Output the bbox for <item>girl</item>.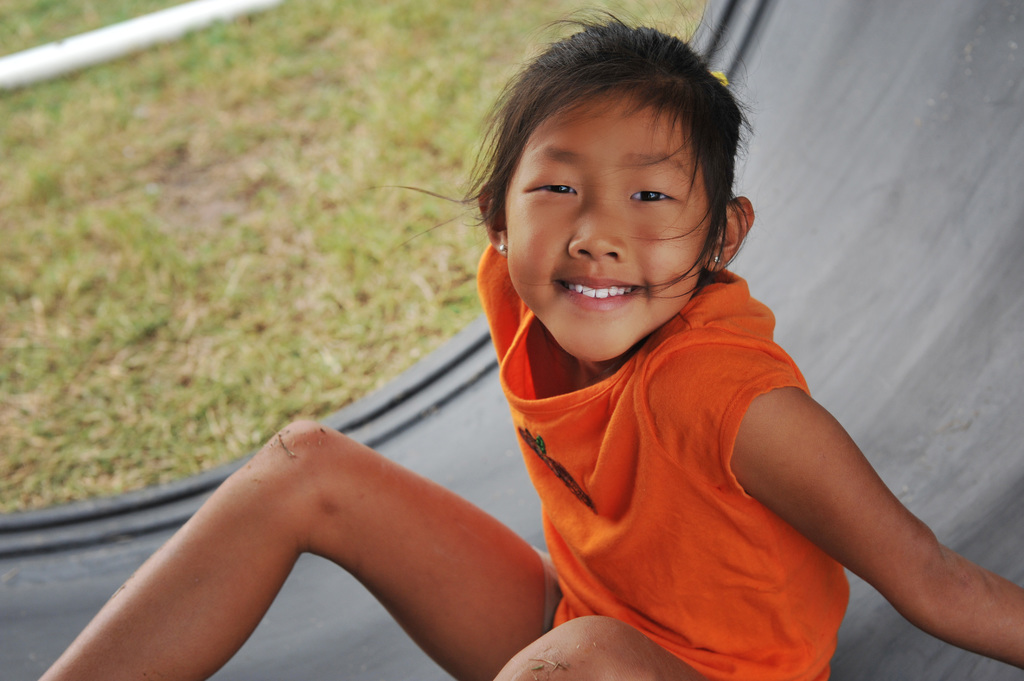
(x1=33, y1=22, x2=1023, y2=680).
